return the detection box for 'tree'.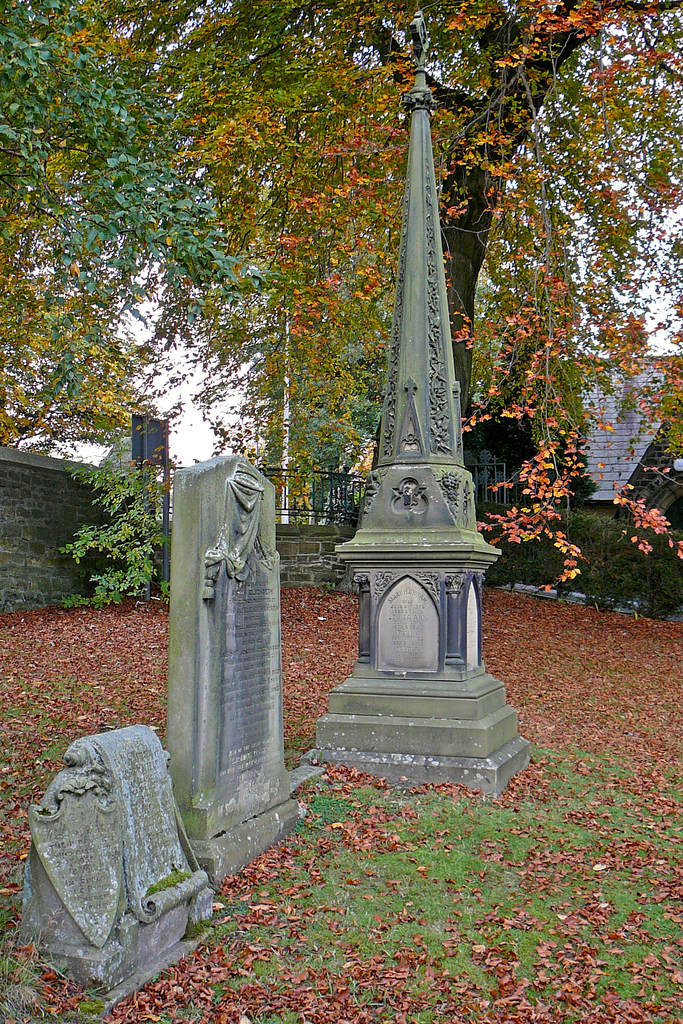
BBox(0, 0, 682, 418).
